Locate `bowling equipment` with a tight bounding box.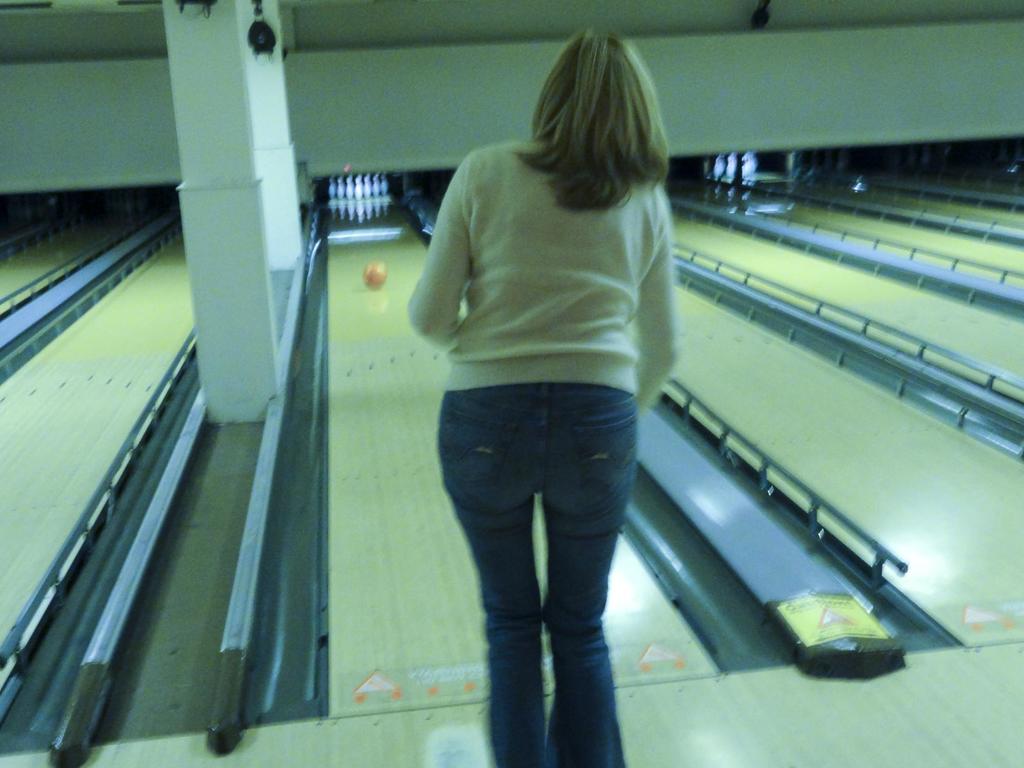
725:152:736:183.
